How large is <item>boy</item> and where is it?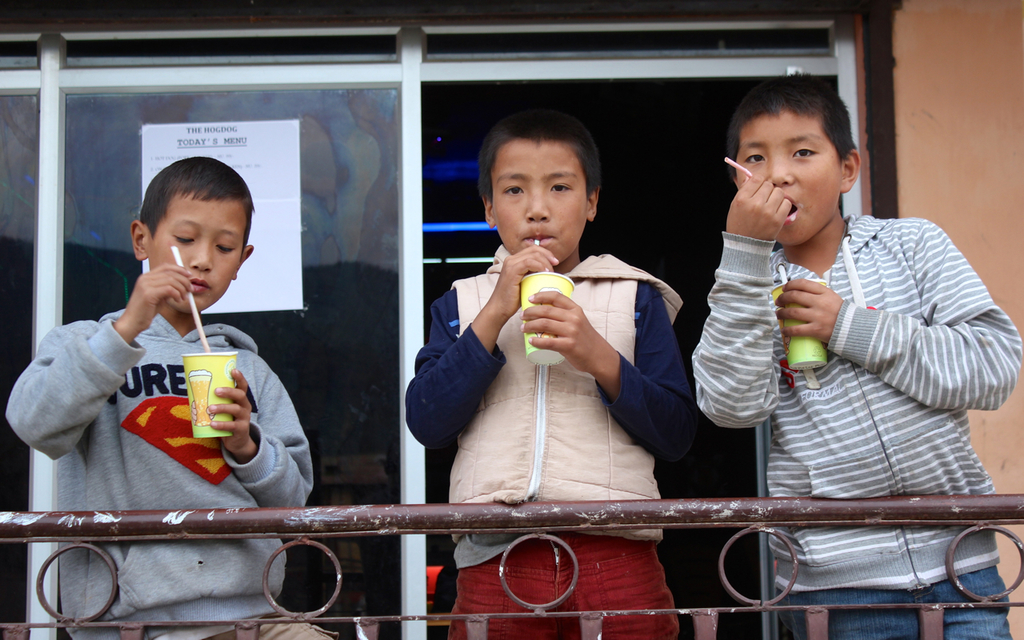
Bounding box: 694/70/1023/639.
